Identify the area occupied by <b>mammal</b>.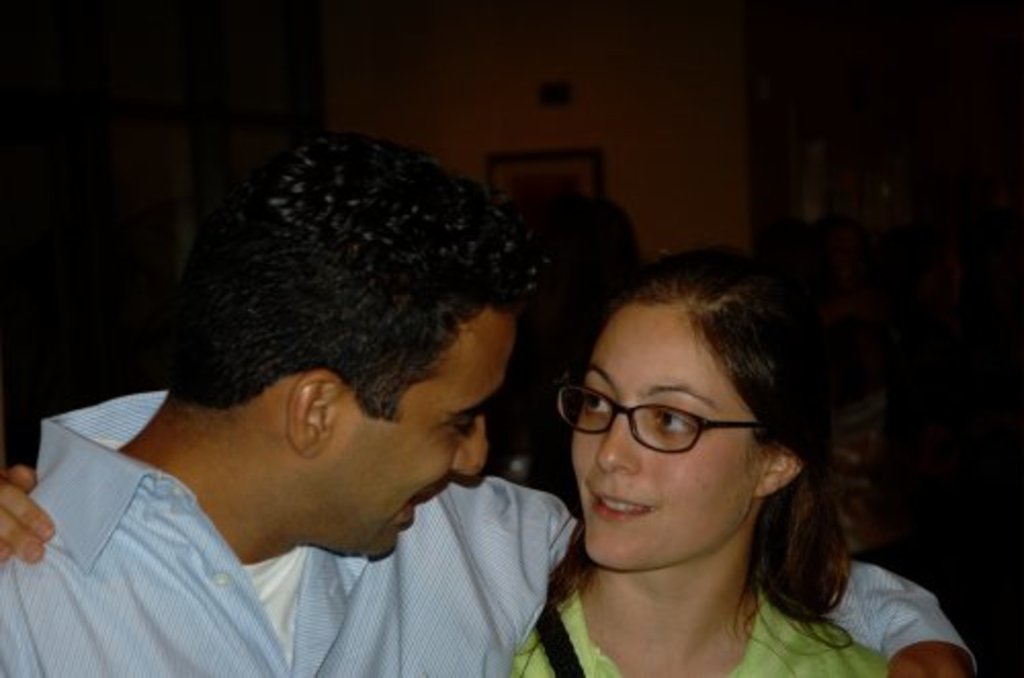
Area: (x1=0, y1=252, x2=885, y2=676).
